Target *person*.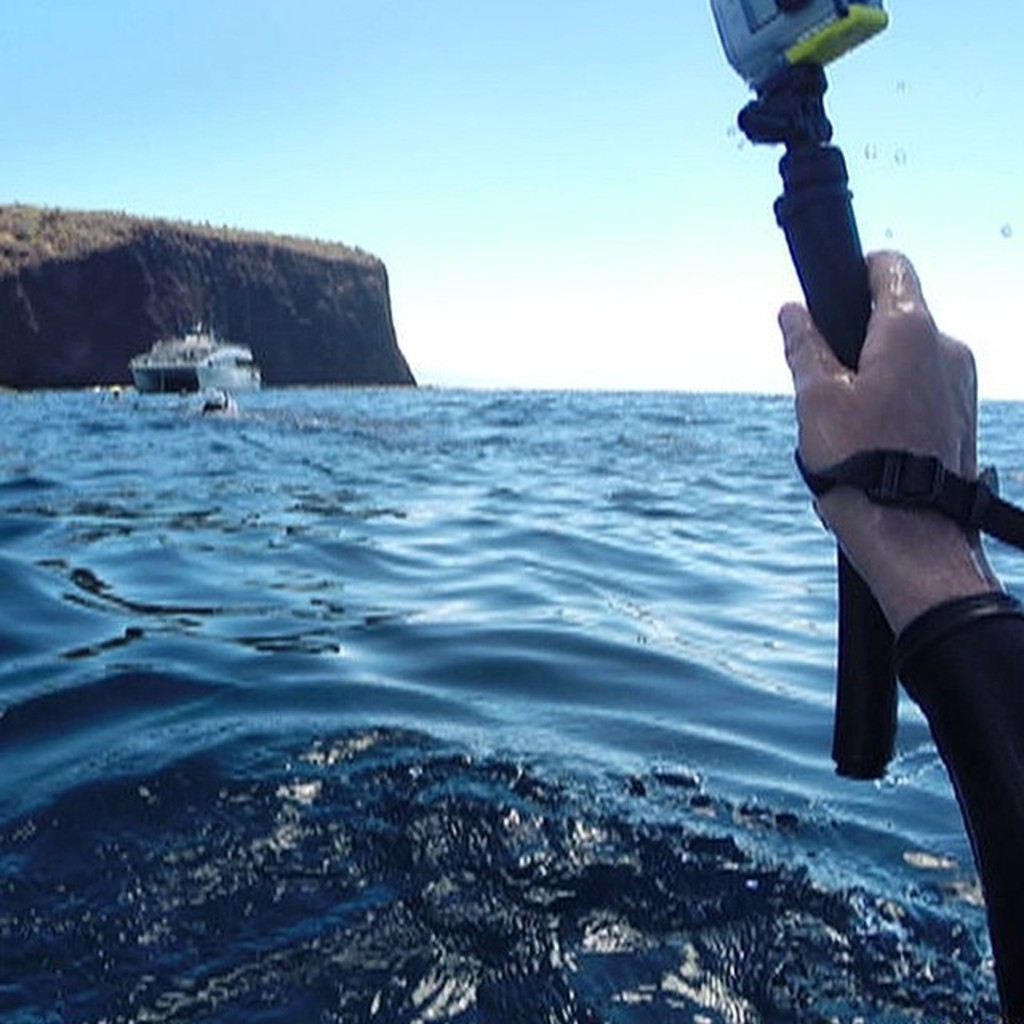
Target region: box(770, 146, 1006, 827).
